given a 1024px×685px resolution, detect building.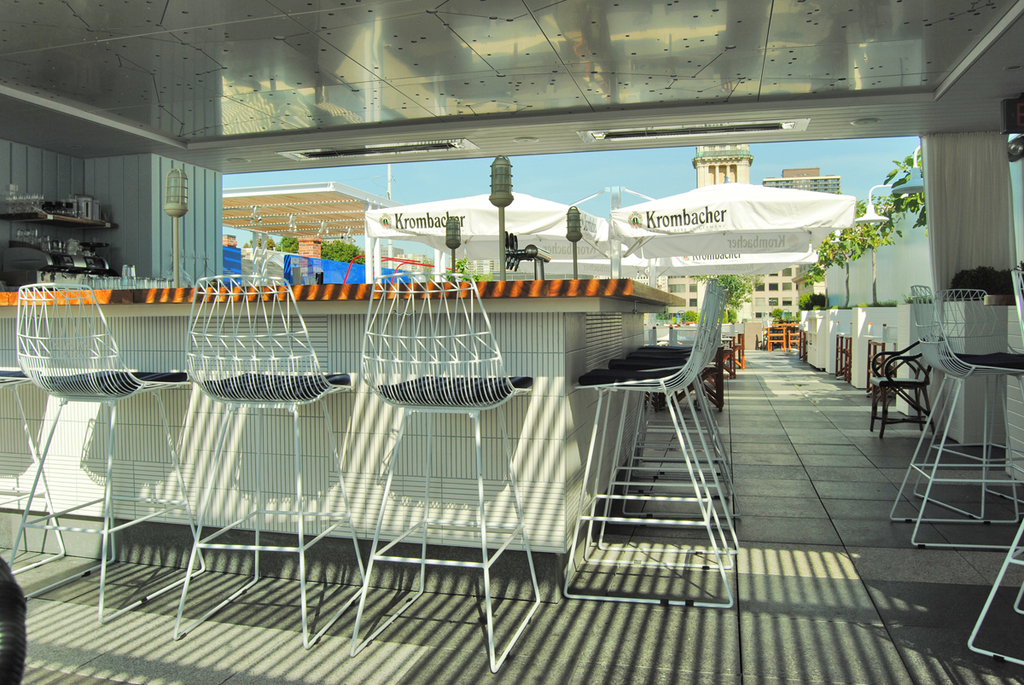
[left=591, top=142, right=840, bottom=350].
